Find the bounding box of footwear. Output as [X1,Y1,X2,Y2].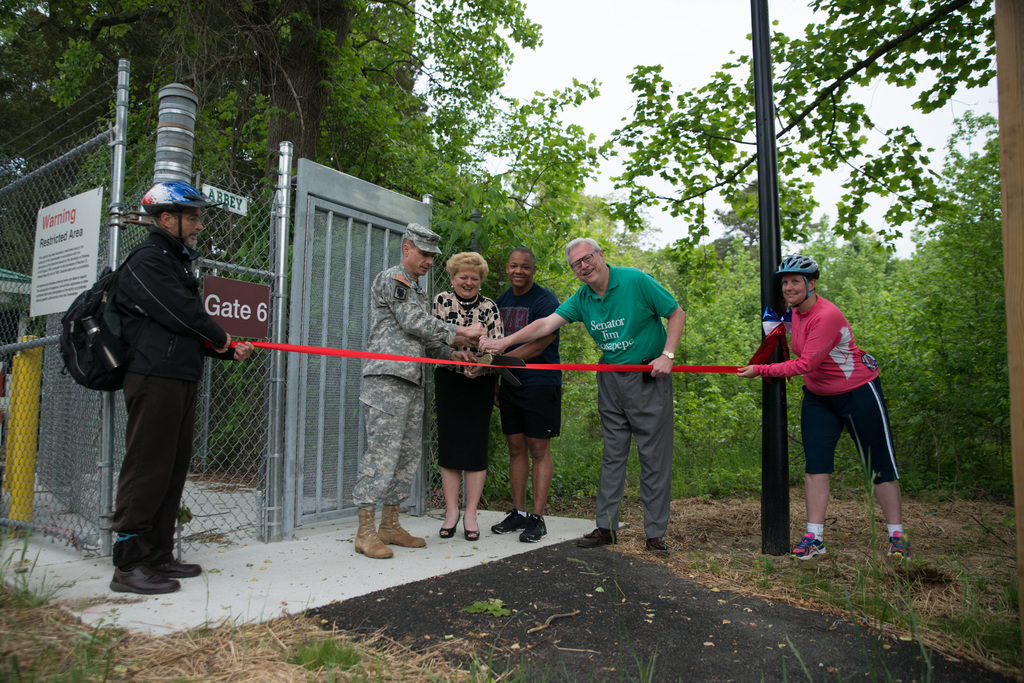
[152,556,202,575].
